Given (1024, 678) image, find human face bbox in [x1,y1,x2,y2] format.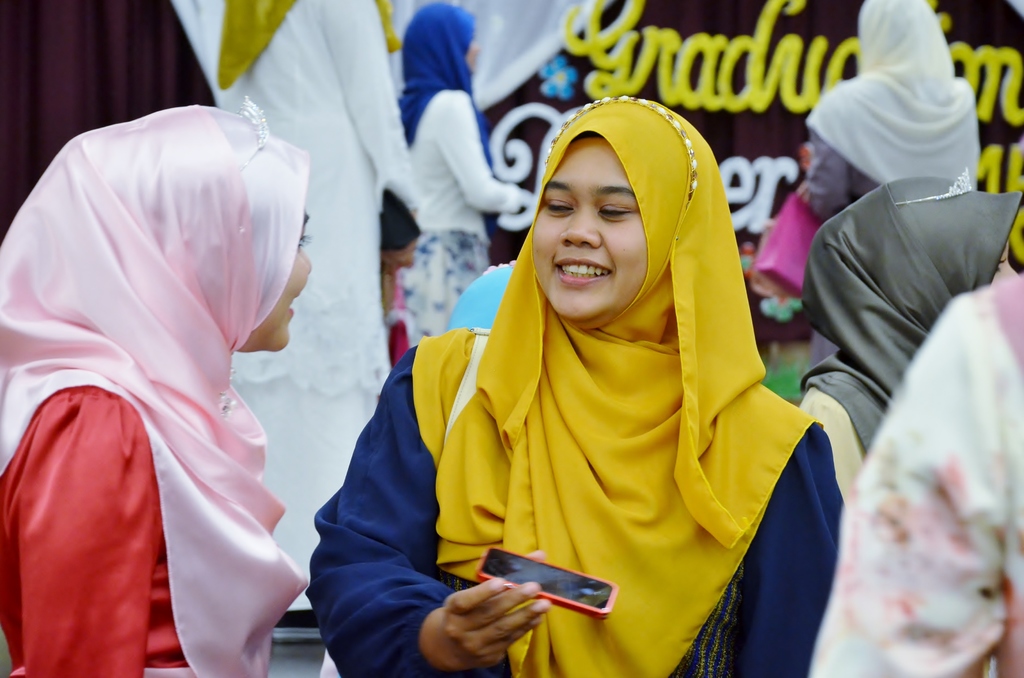
[993,241,1019,287].
